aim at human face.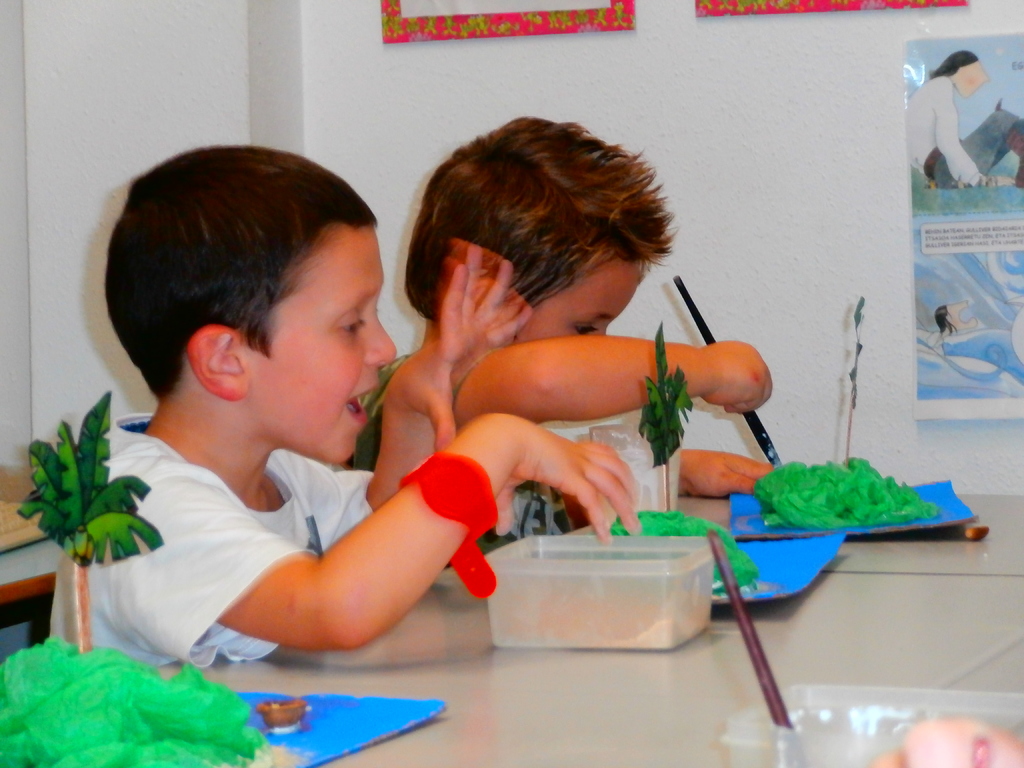
Aimed at 522/264/640/336.
